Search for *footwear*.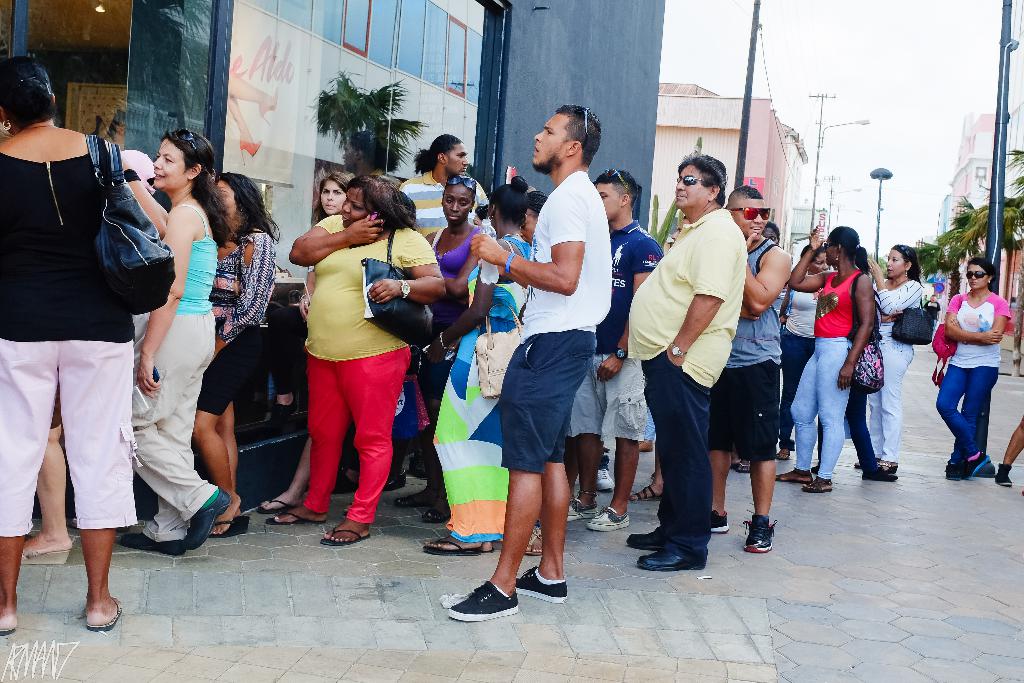
Found at detection(119, 529, 186, 561).
